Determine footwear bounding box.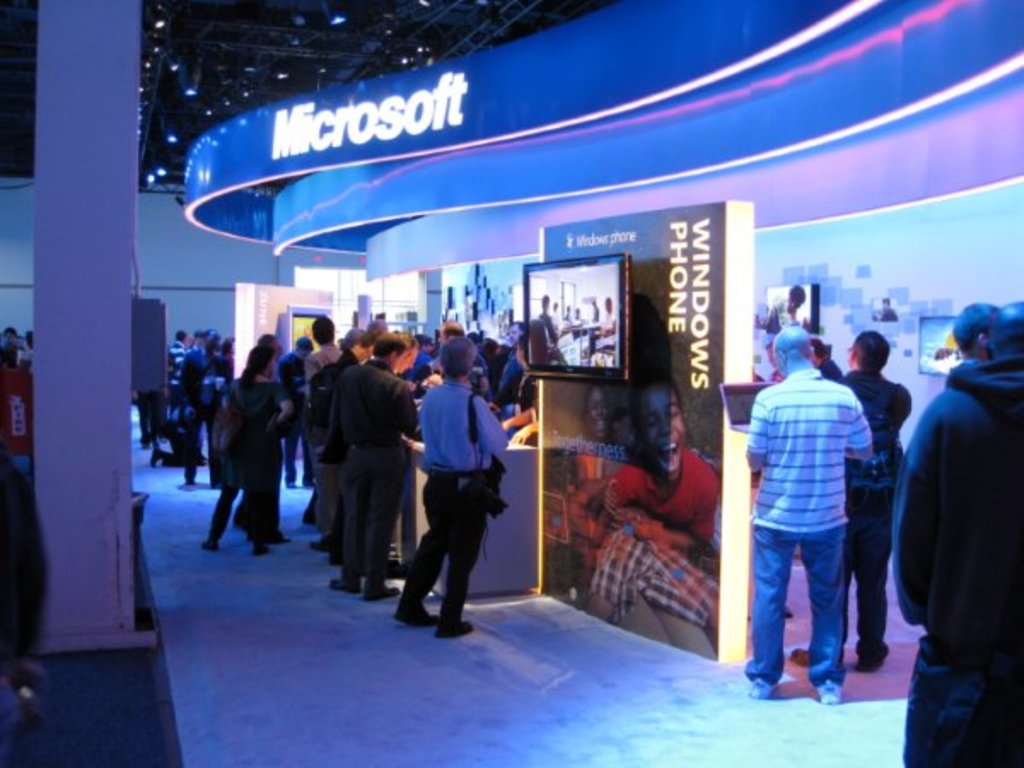
Determined: pyautogui.locateOnScreen(853, 643, 887, 672).
